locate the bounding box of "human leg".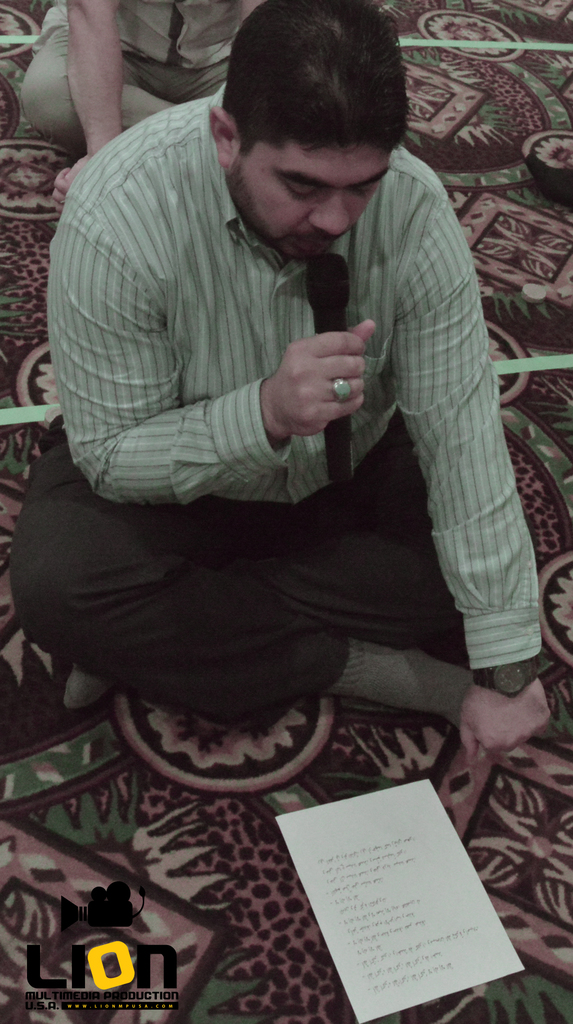
Bounding box: rect(177, 63, 226, 100).
